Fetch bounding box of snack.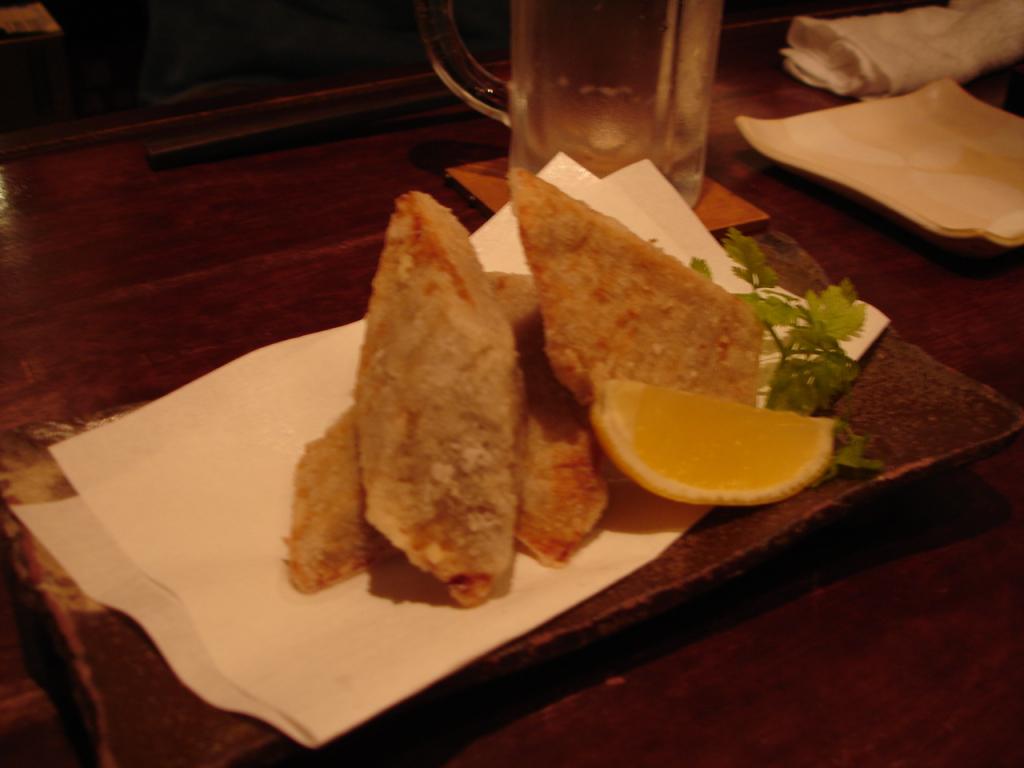
Bbox: [x1=512, y1=204, x2=777, y2=412].
